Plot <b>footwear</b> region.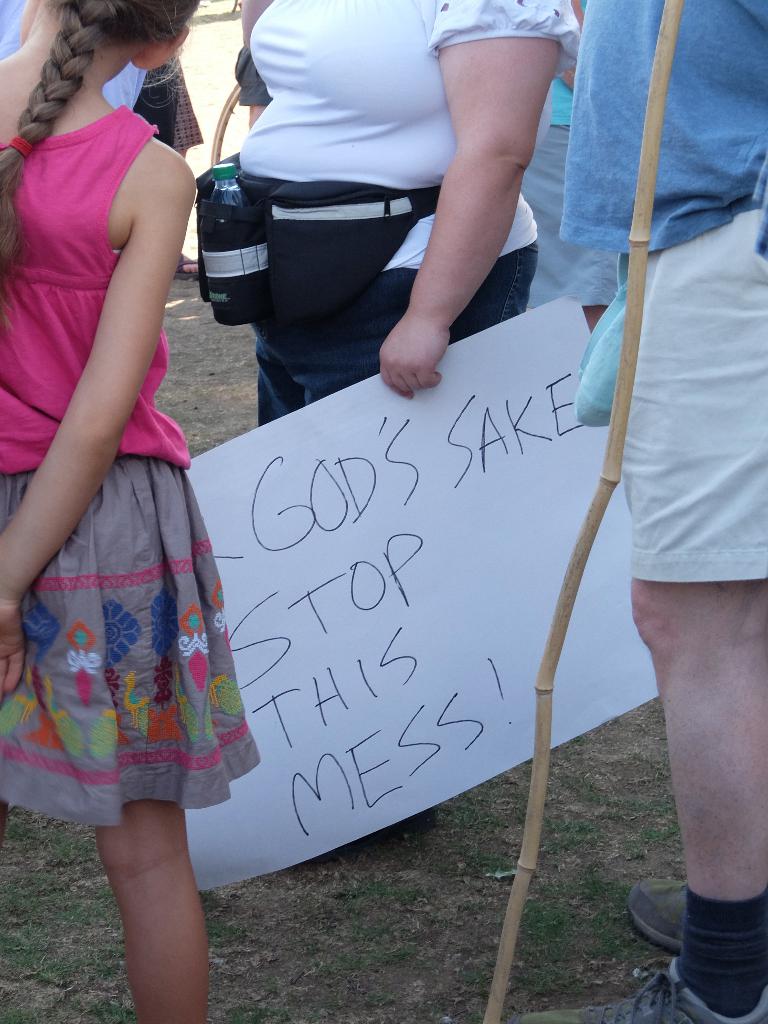
Plotted at {"x1": 634, "y1": 867, "x2": 686, "y2": 953}.
